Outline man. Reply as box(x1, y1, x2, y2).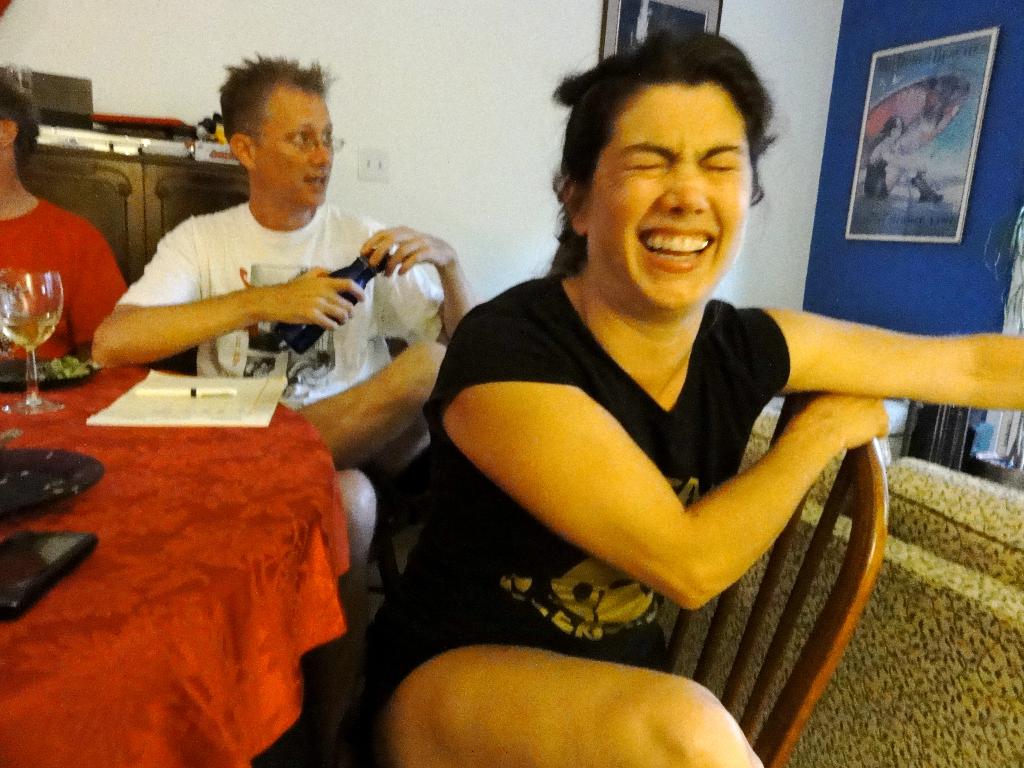
box(98, 75, 425, 452).
